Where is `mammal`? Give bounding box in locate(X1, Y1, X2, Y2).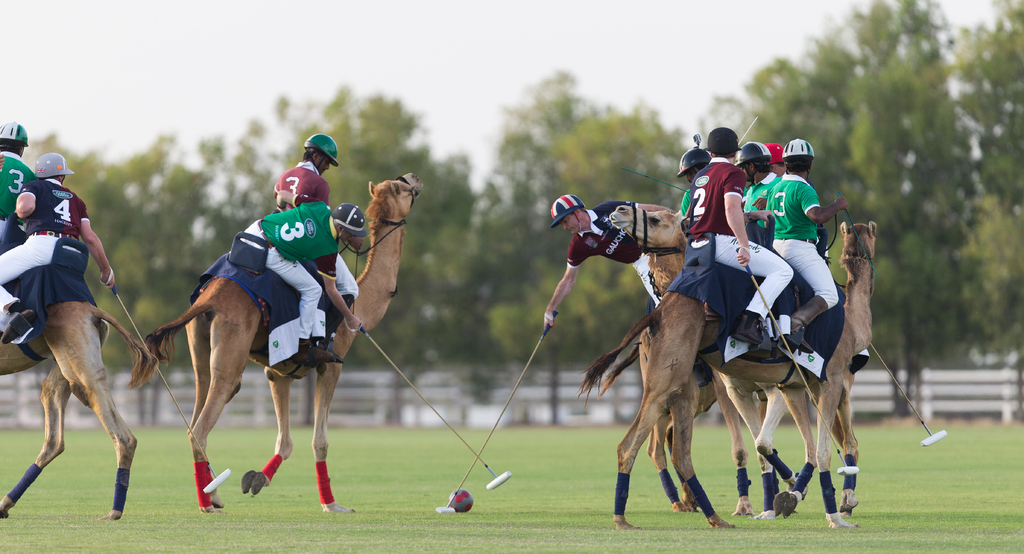
locate(0, 153, 114, 343).
